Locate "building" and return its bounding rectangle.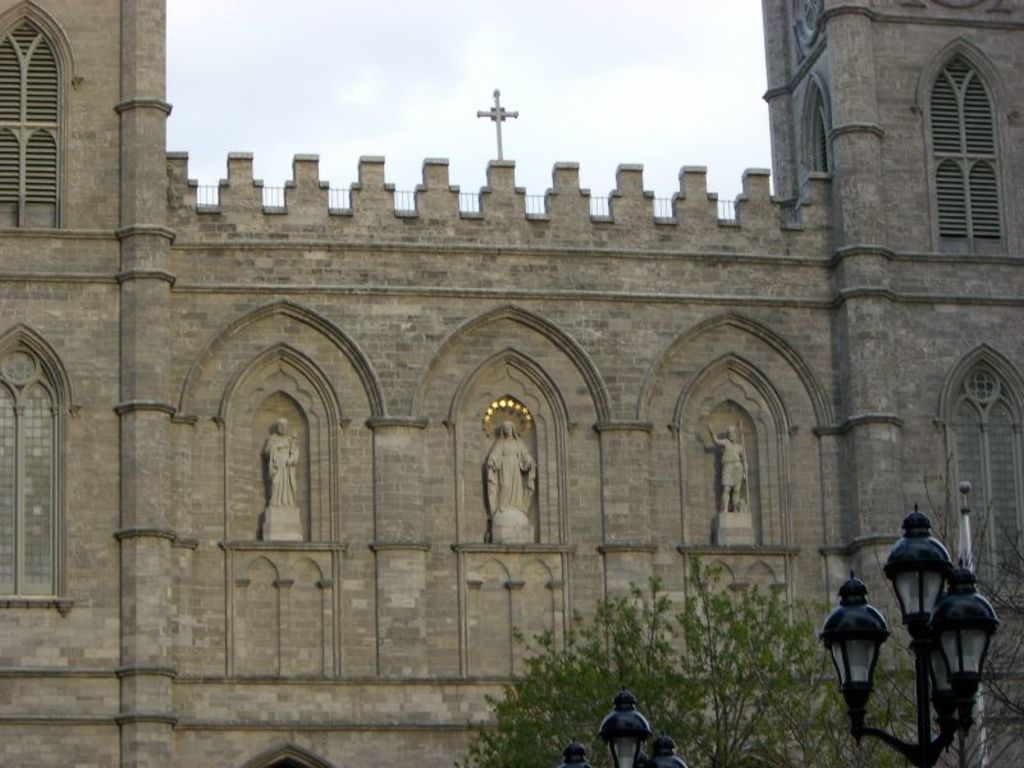
<bbox>0, 0, 1023, 767</bbox>.
